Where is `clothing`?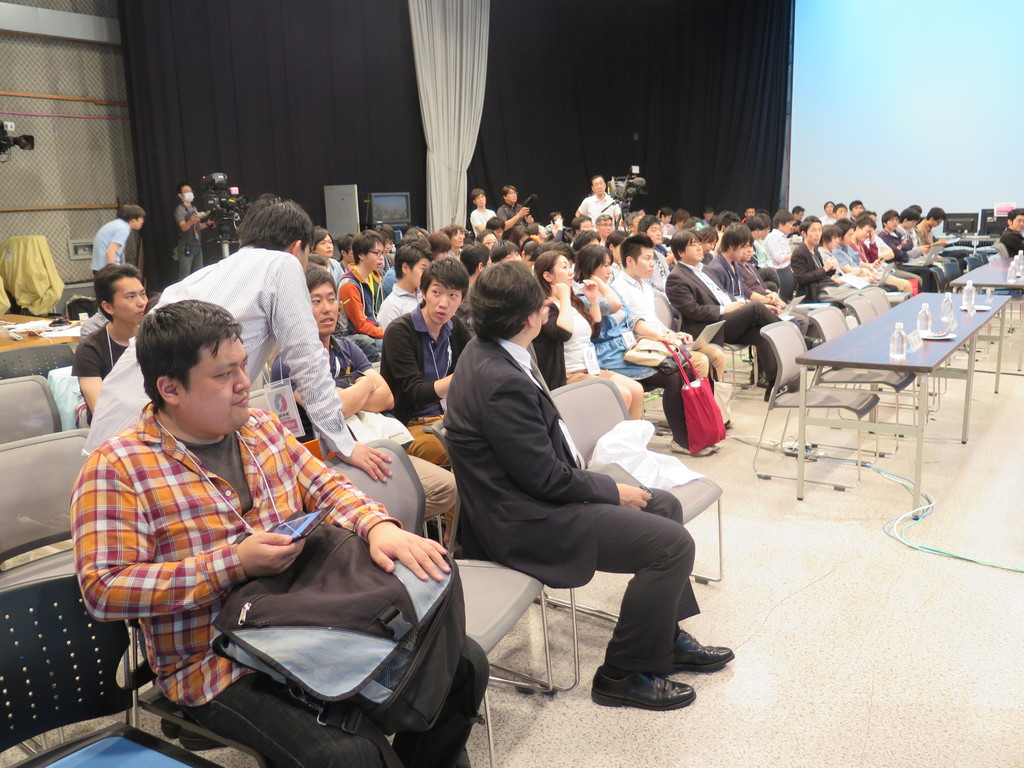
l=63, t=365, r=436, b=746.
